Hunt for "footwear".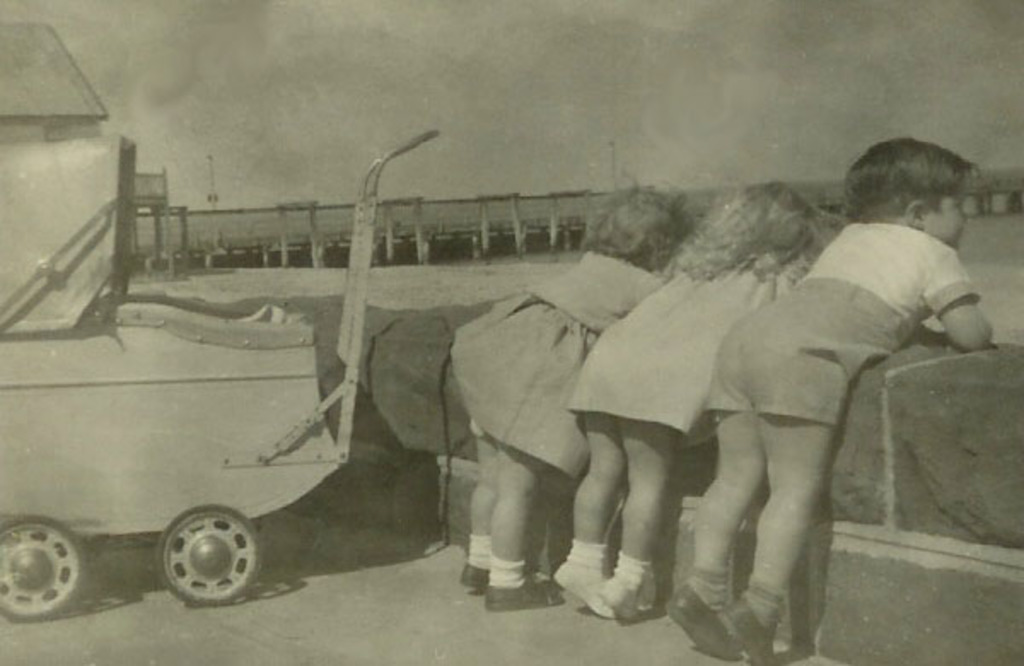
Hunted down at x1=672 y1=577 x2=748 y2=663.
